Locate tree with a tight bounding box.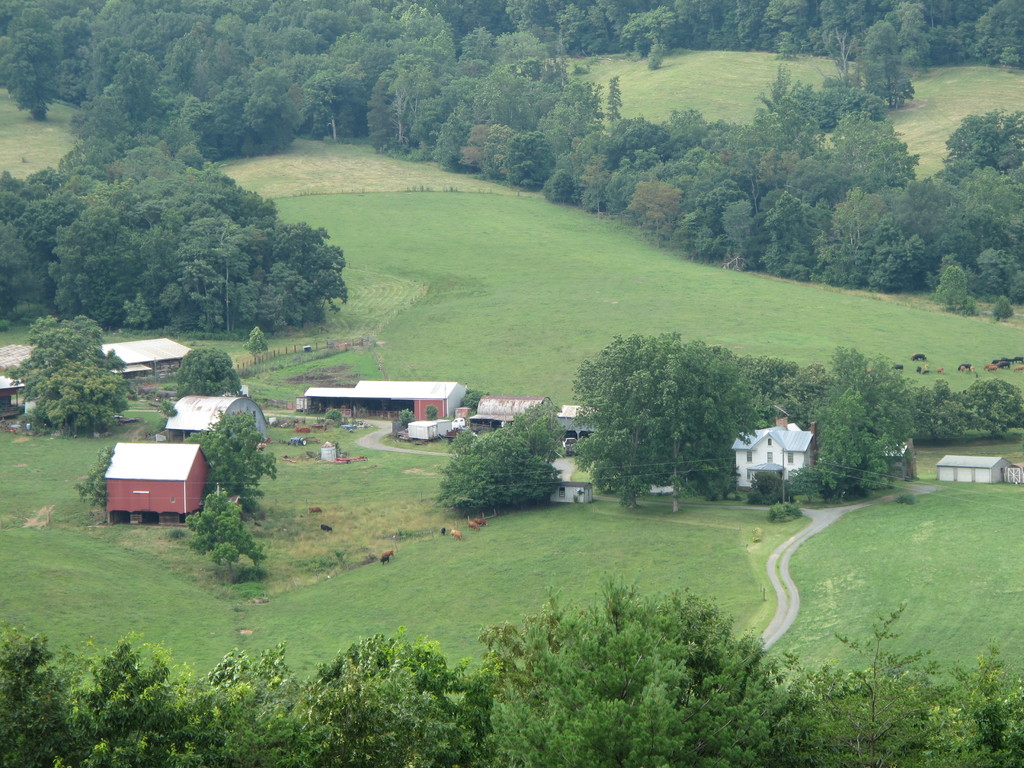
left=181, top=410, right=283, bottom=516.
